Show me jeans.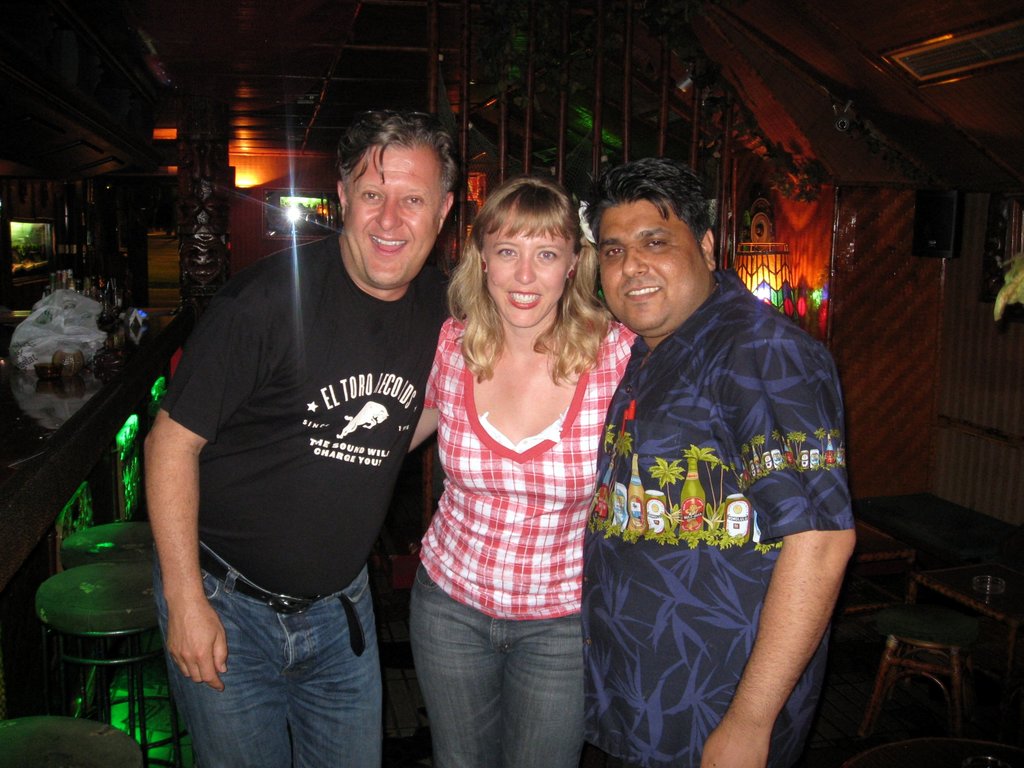
jeans is here: 152 538 390 767.
